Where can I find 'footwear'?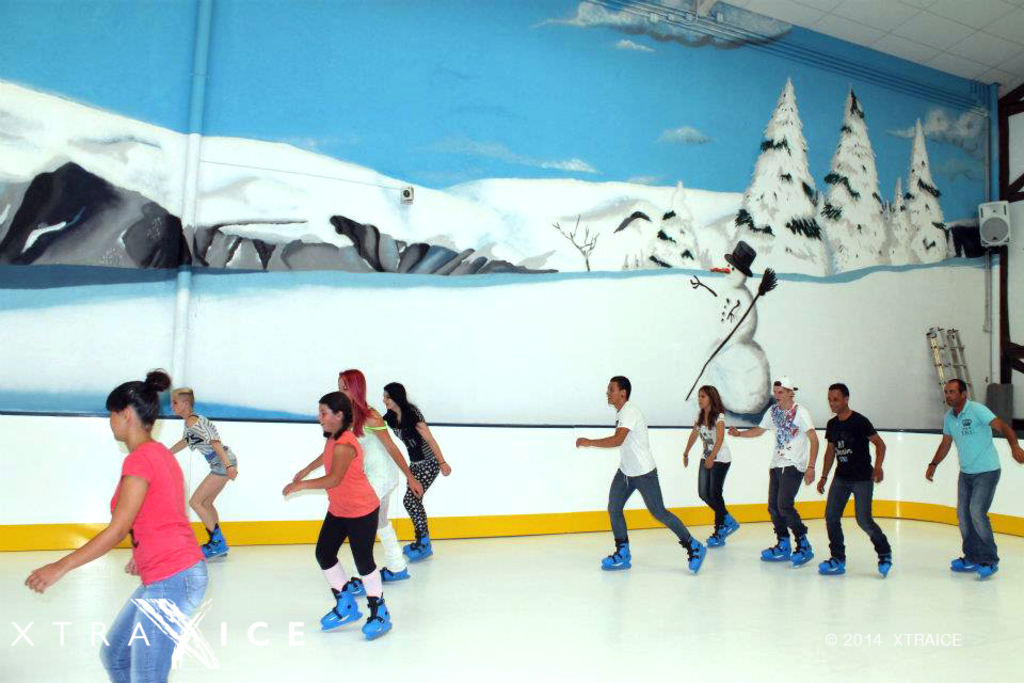
You can find it at [left=198, top=524, right=227, bottom=567].
